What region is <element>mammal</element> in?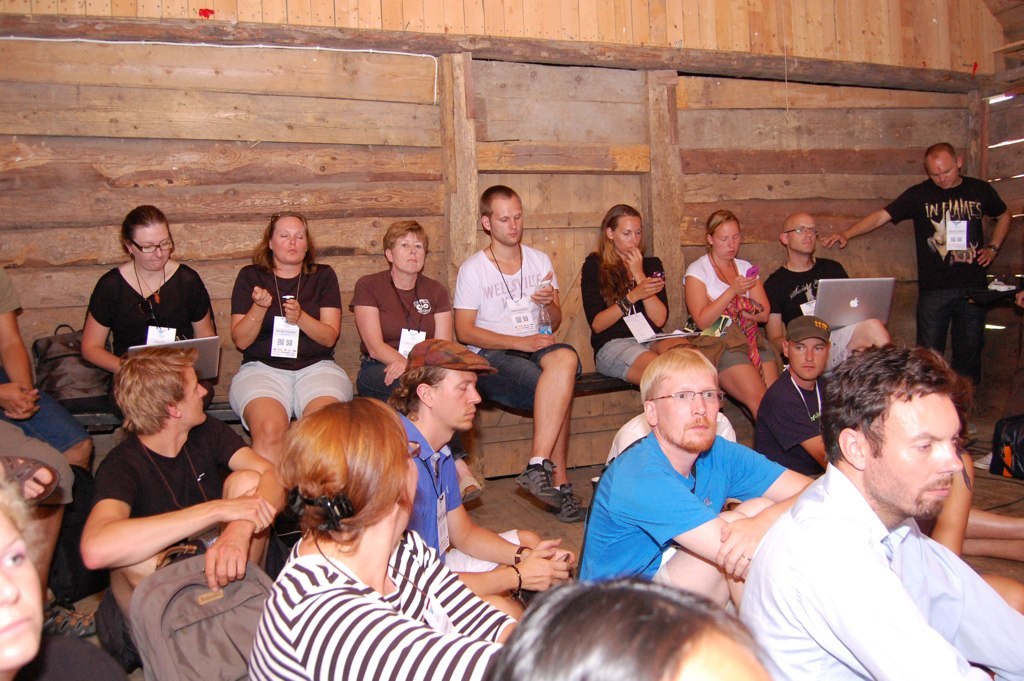
crop(348, 218, 456, 396).
